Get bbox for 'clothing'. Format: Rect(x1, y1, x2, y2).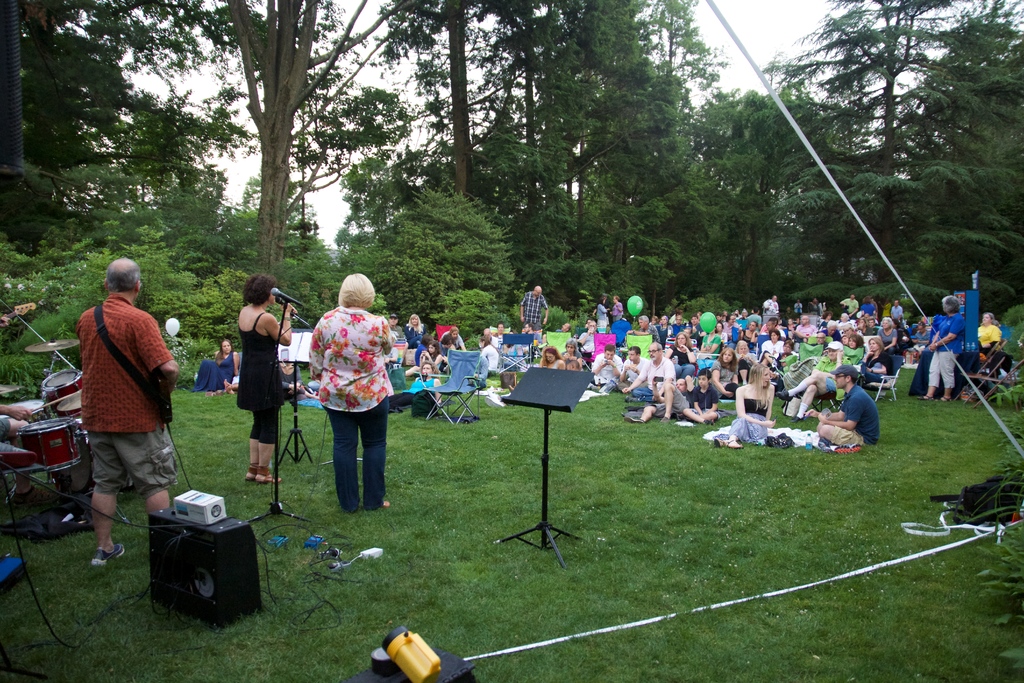
Rect(491, 336, 499, 347).
